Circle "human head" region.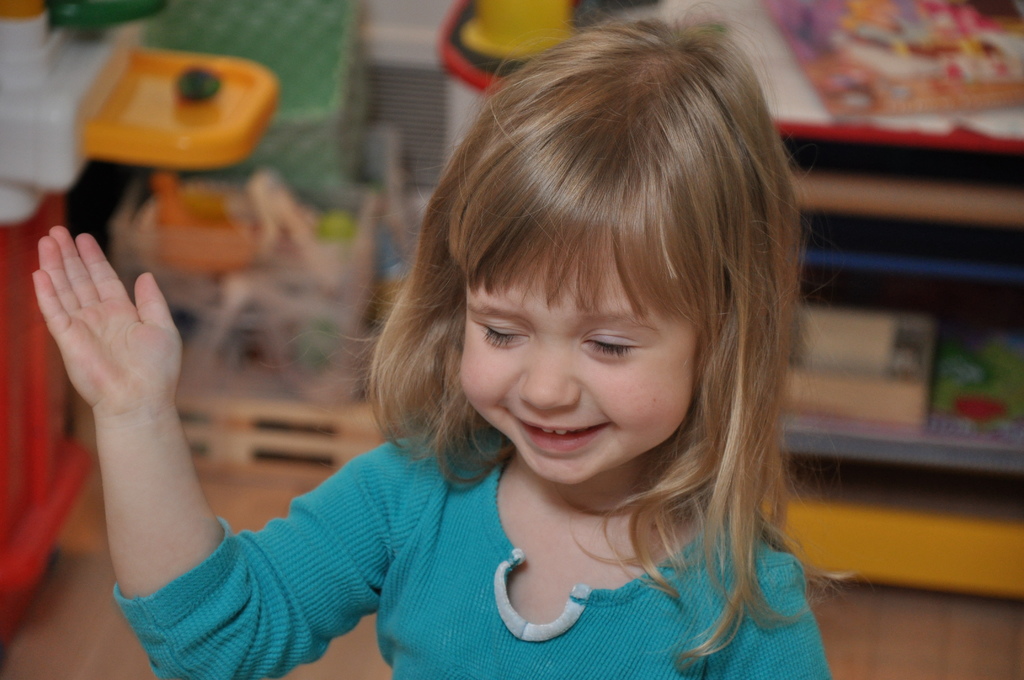
Region: 352,133,762,476.
